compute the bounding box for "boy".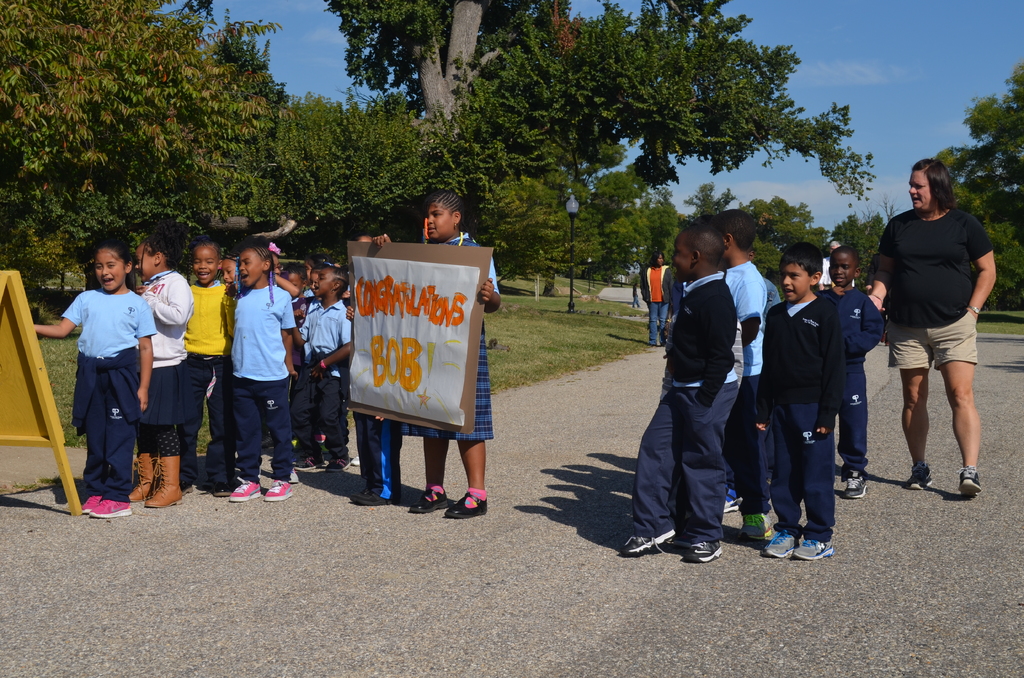
x1=715 y1=212 x2=766 y2=544.
